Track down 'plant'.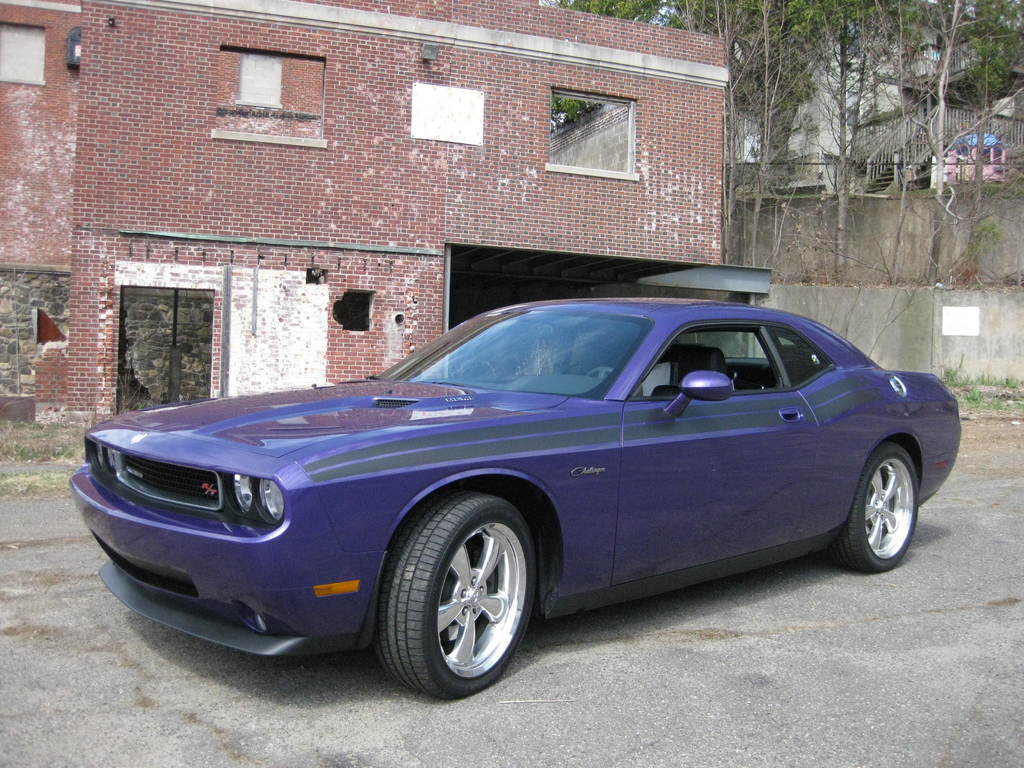
Tracked to BBox(961, 385, 1022, 413).
